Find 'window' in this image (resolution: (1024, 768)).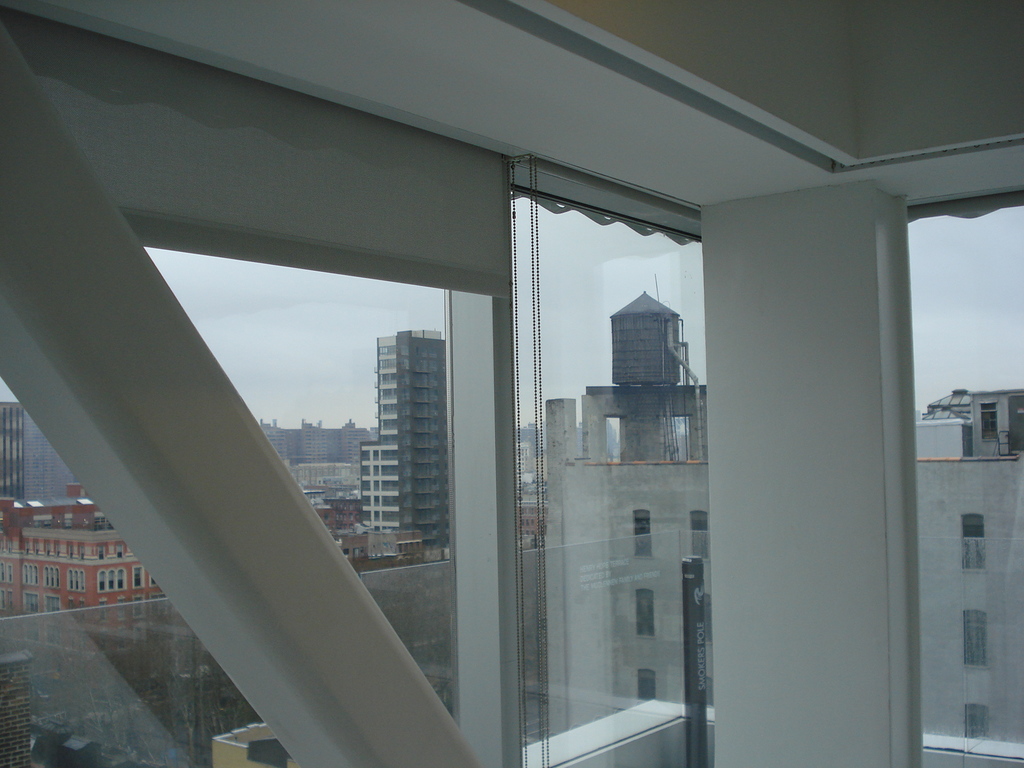
pyautogui.locateOnScreen(637, 585, 652, 637).
